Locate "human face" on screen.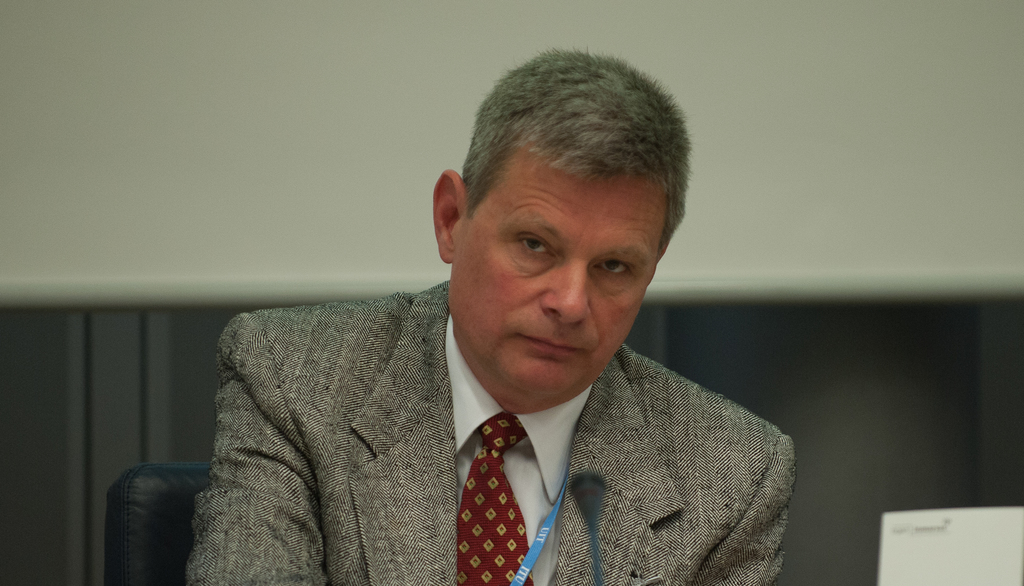
On screen at detection(439, 166, 667, 397).
